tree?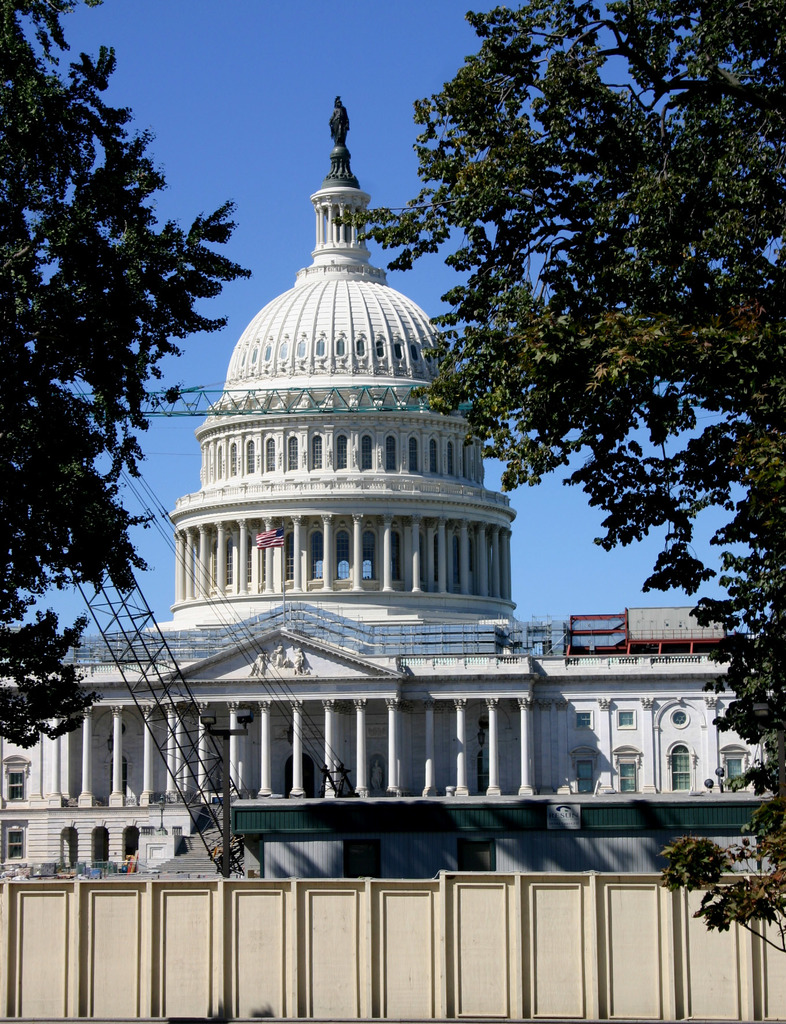
x1=11, y1=6, x2=218, y2=787
